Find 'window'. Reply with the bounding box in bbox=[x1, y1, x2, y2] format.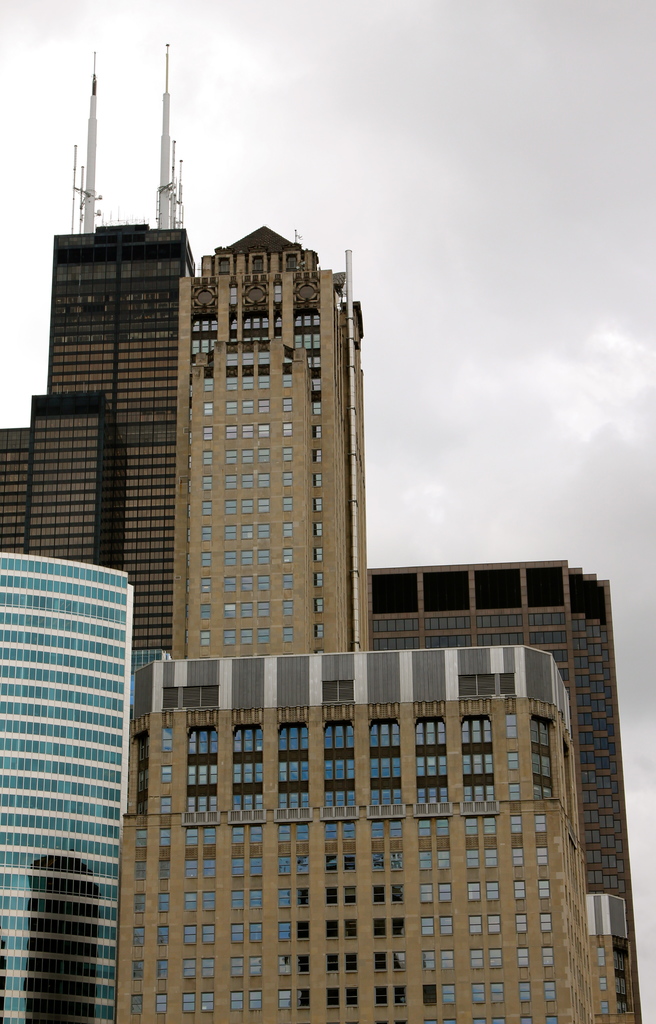
bbox=[297, 886, 309, 904].
